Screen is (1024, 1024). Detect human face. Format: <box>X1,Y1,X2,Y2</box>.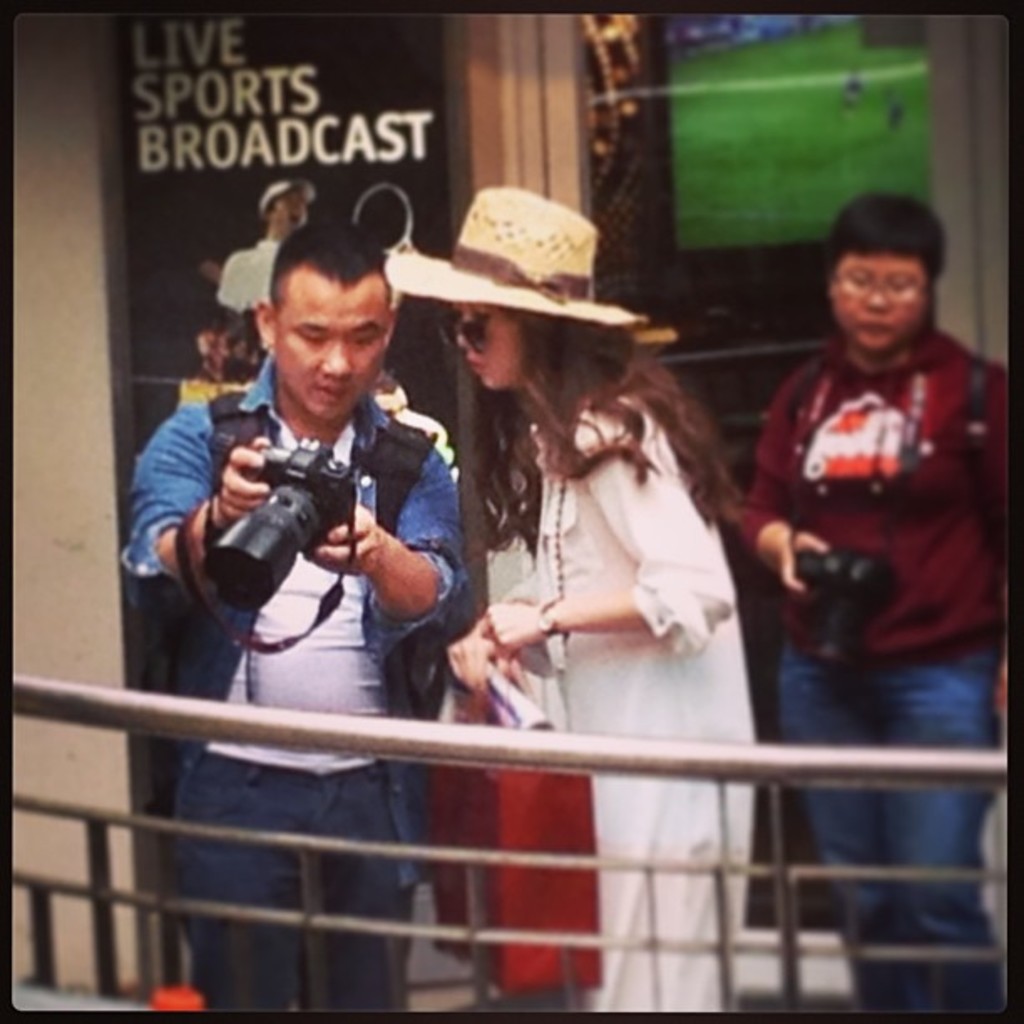
<box>452,306,520,383</box>.
